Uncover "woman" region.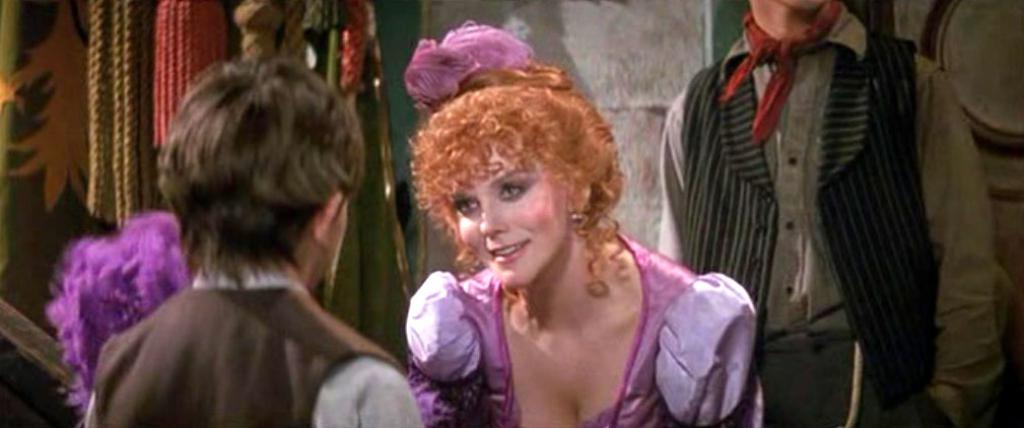
Uncovered: [x1=396, y1=12, x2=760, y2=427].
